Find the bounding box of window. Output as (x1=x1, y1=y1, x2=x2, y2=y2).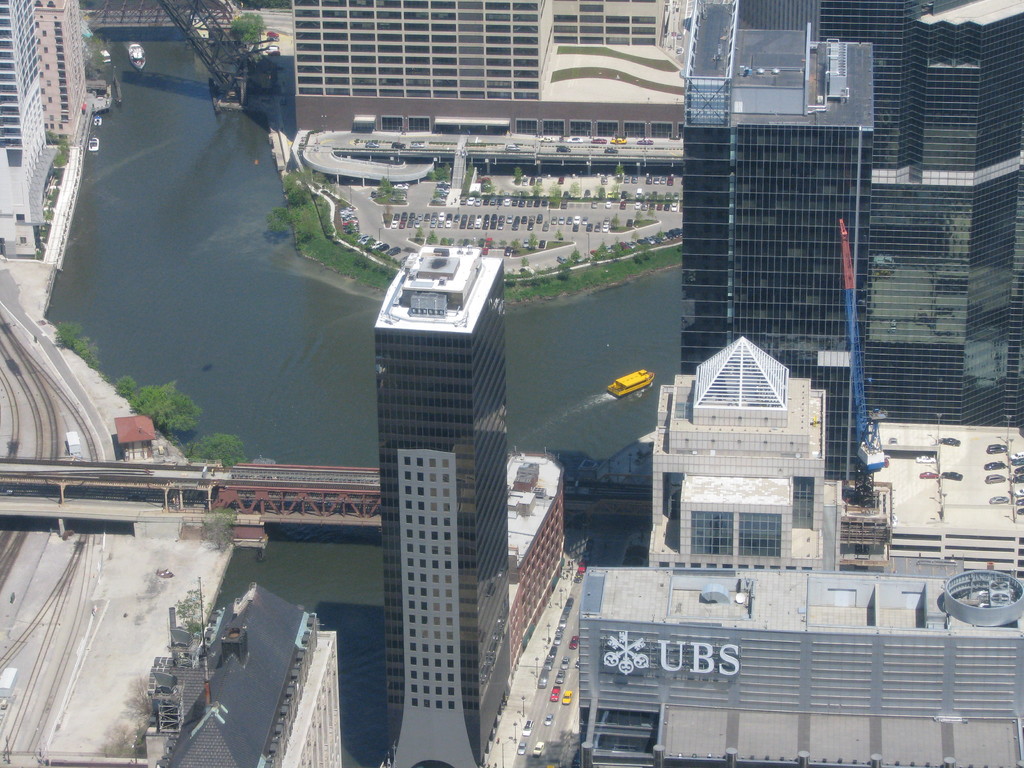
(x1=731, y1=513, x2=784, y2=563).
